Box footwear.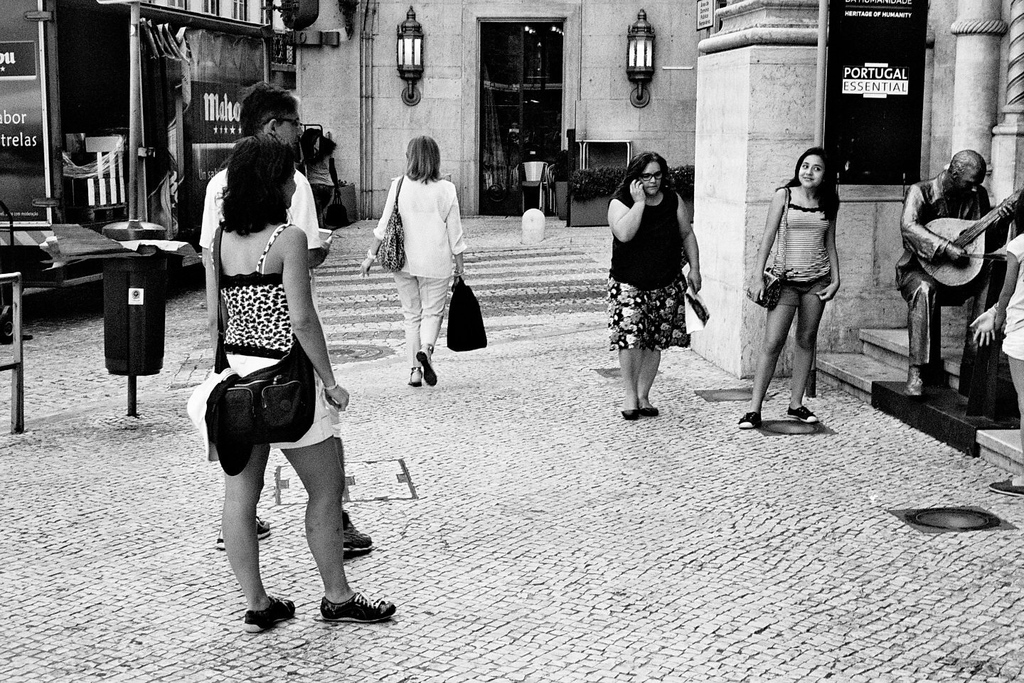
locate(417, 352, 447, 390).
